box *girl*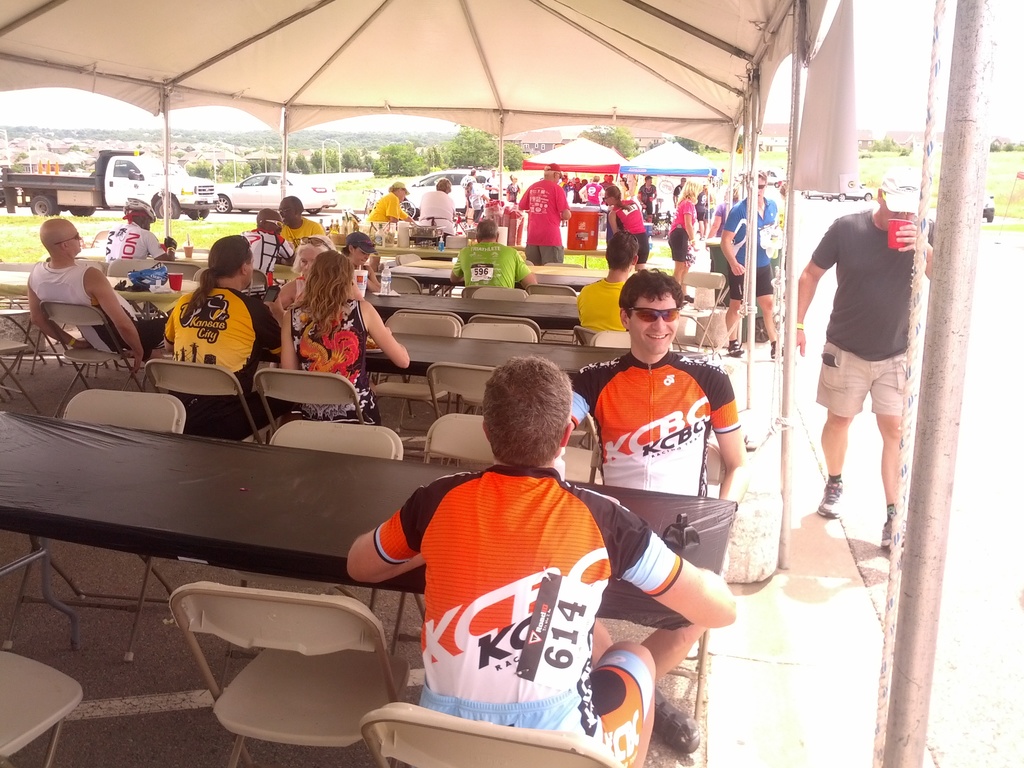
508:168:518:202
